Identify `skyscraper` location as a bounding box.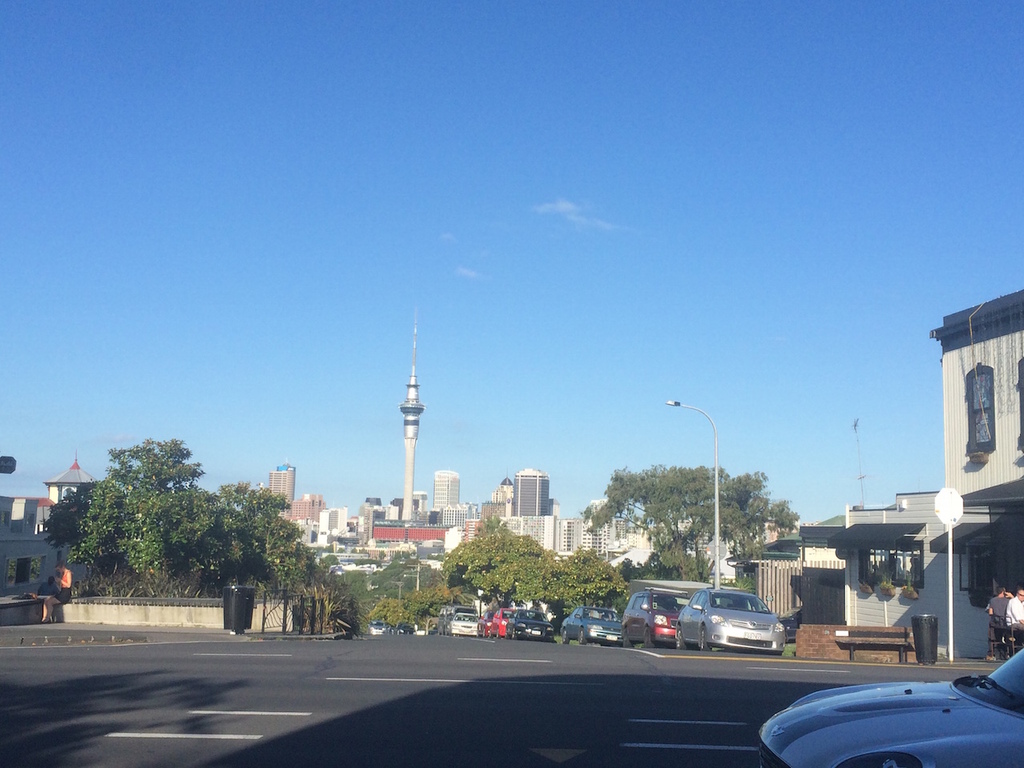
[265, 462, 297, 507].
